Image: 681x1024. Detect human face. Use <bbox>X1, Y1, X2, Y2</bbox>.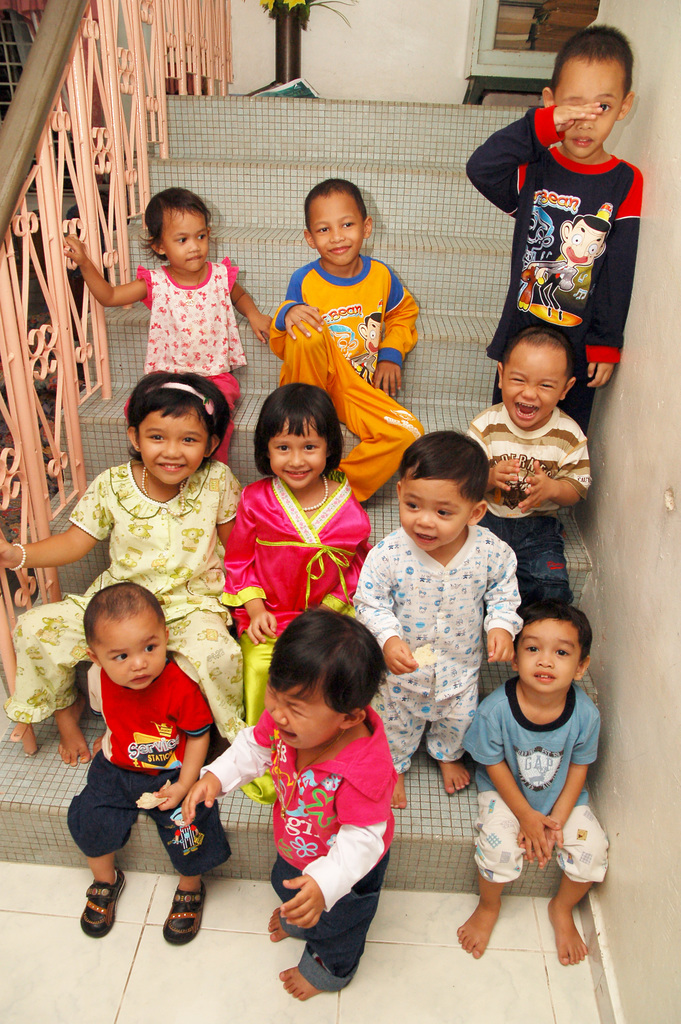
<bbox>513, 625, 582, 691</bbox>.
